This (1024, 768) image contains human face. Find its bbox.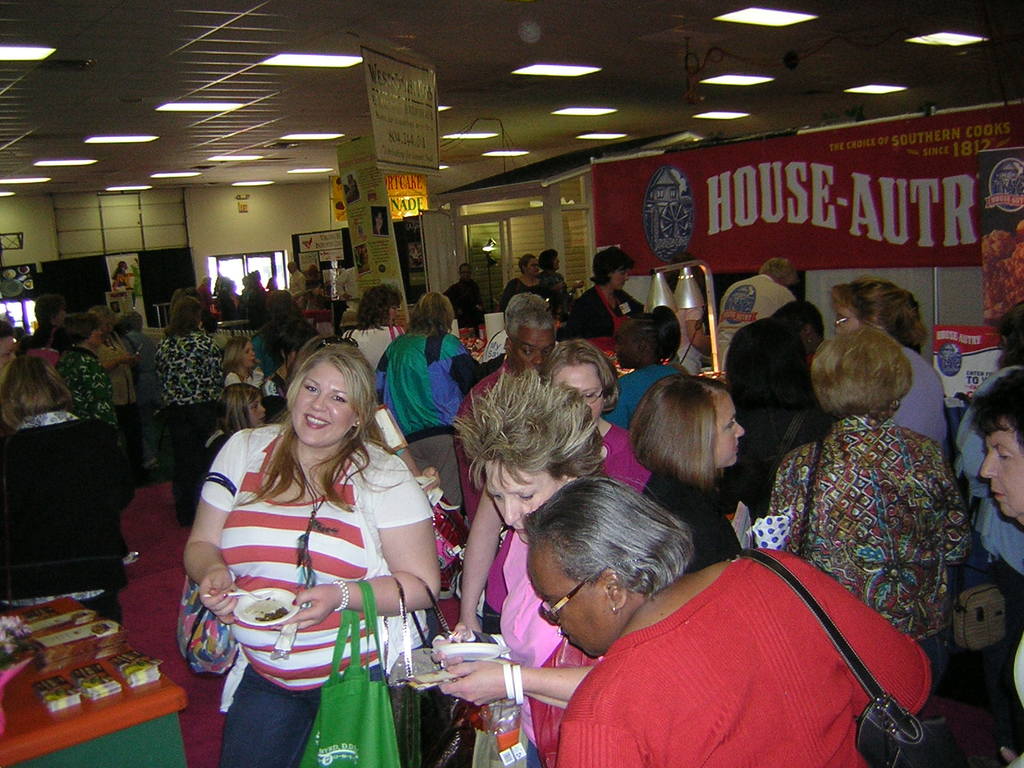
box=[529, 259, 538, 276].
